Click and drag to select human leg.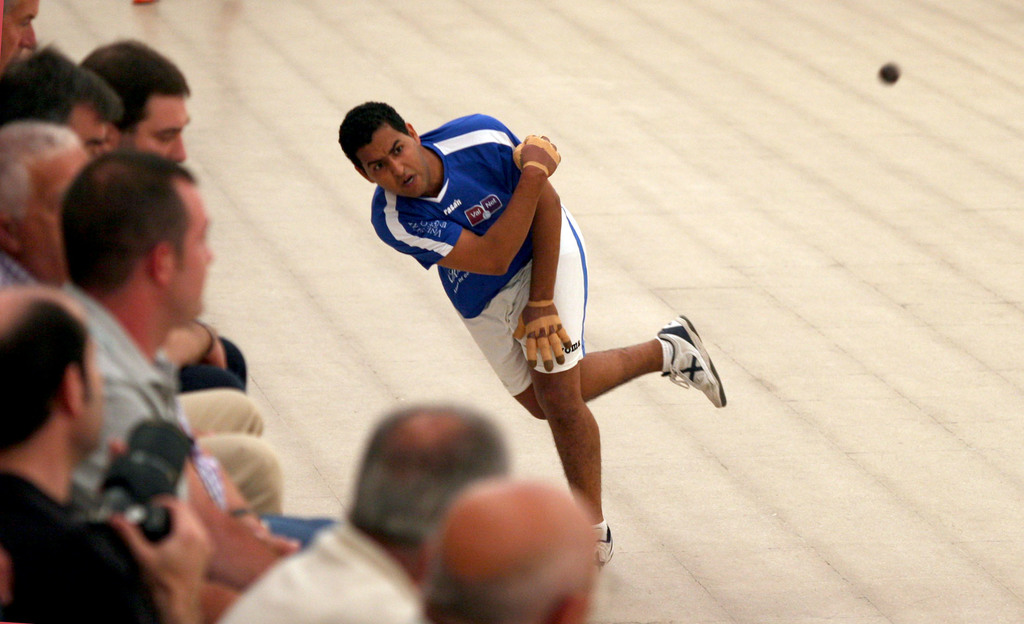
Selection: 536,211,612,562.
